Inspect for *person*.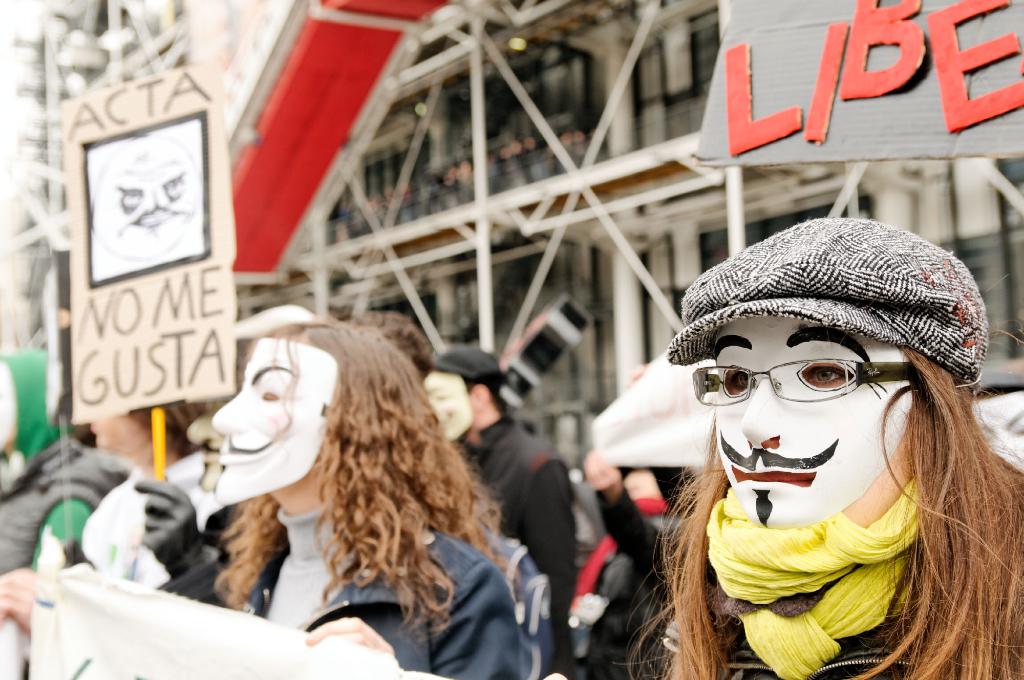
Inspection: crop(0, 347, 125, 679).
